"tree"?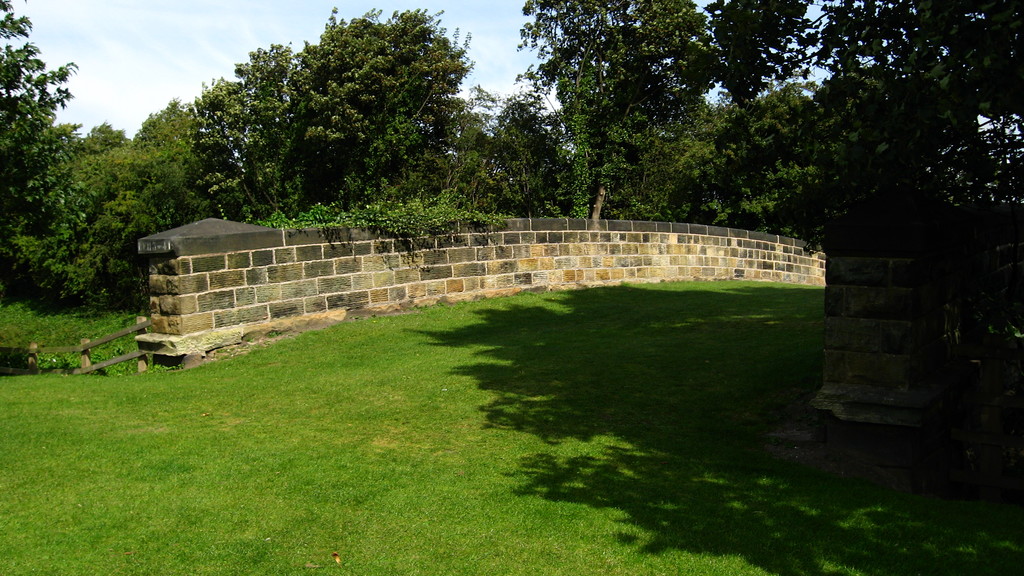
box(469, 77, 613, 235)
